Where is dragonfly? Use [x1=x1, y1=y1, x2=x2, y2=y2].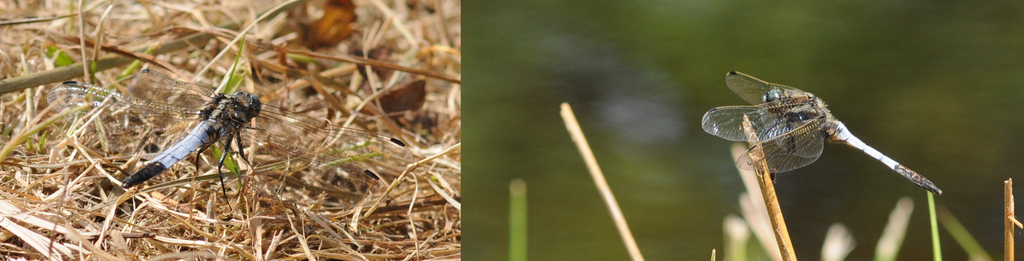
[x1=701, y1=70, x2=942, y2=196].
